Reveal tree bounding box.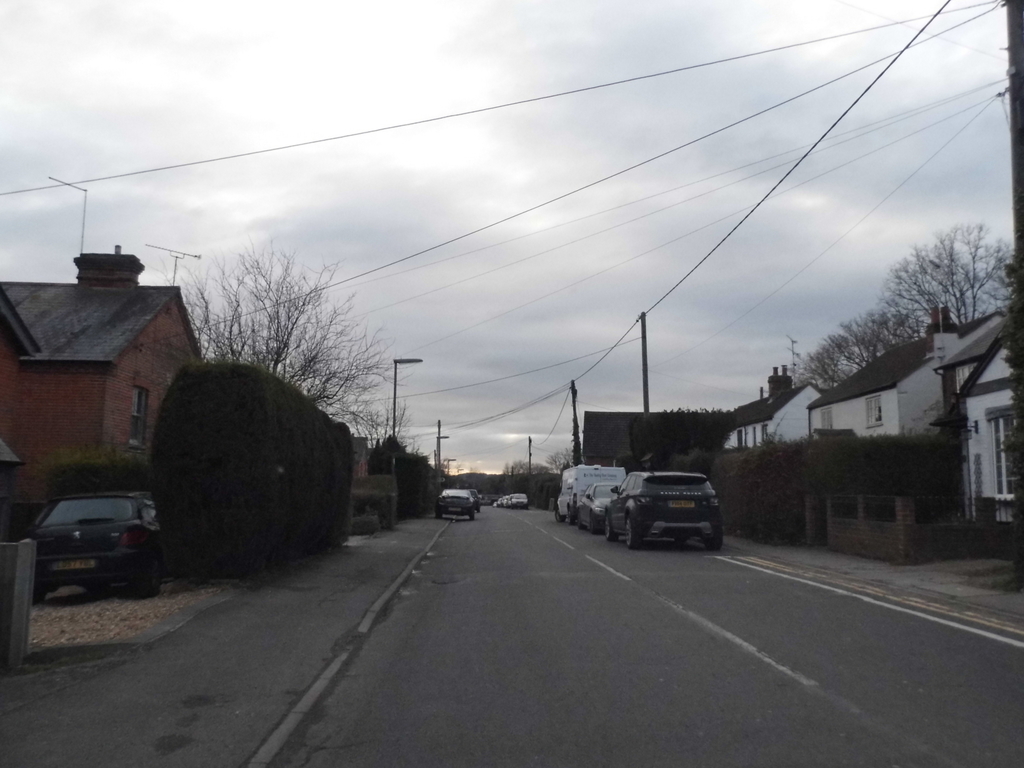
Revealed: 1004/244/1023/538.
